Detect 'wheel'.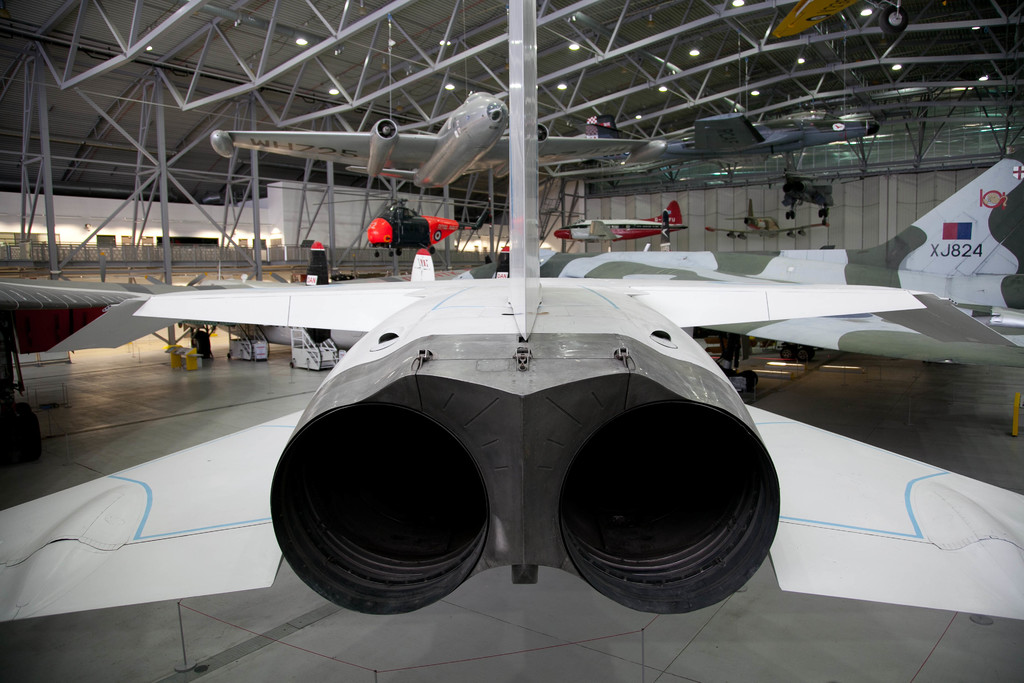
Detected at <box>737,366,760,391</box>.
